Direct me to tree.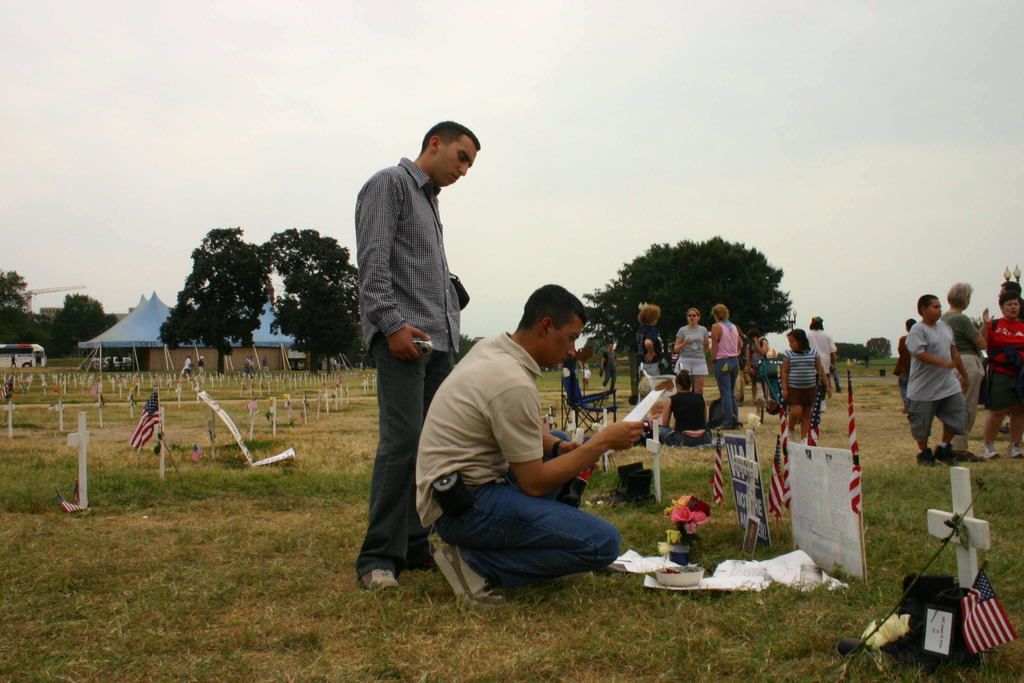
Direction: l=572, t=236, r=799, b=395.
